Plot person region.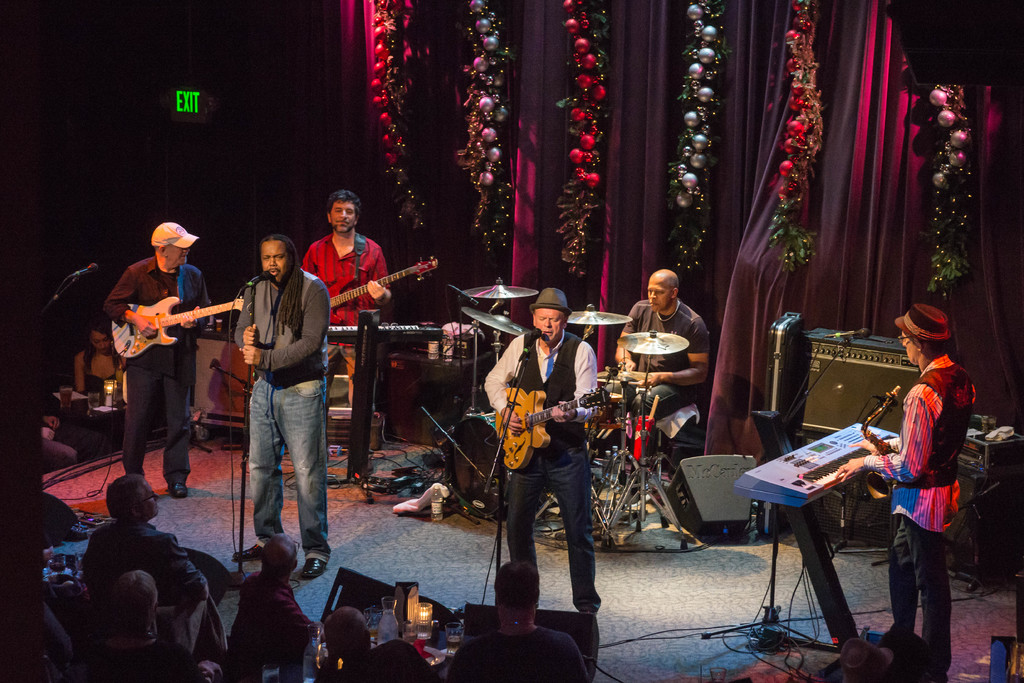
Plotted at (99, 204, 210, 492).
